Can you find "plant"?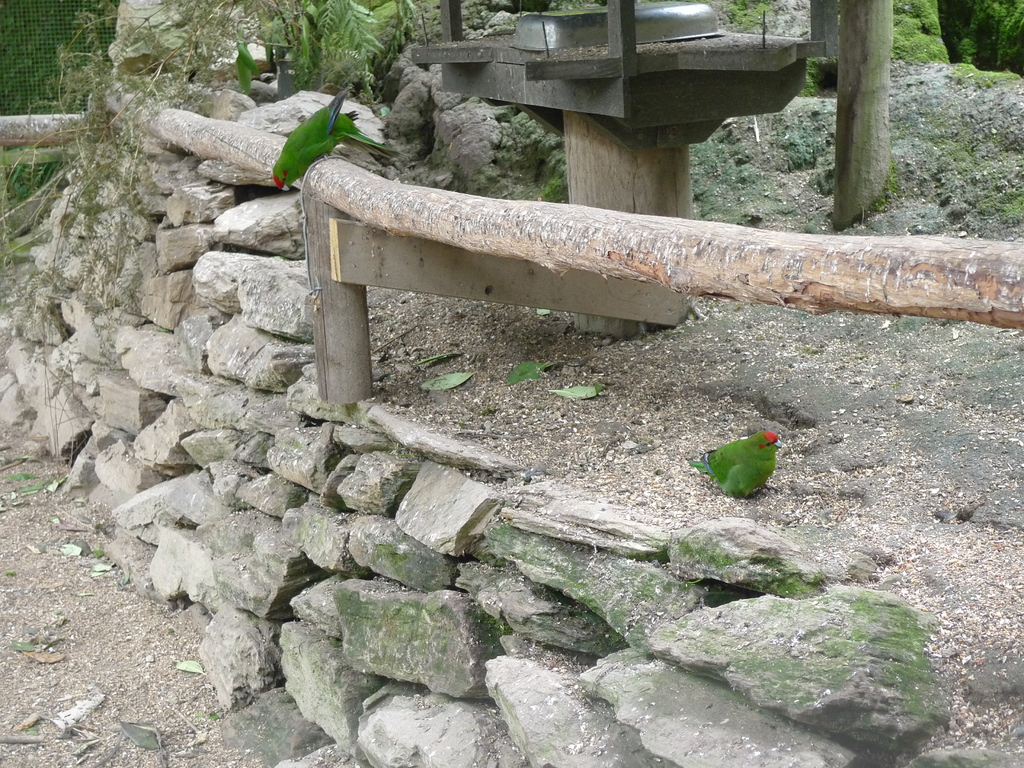
Yes, bounding box: (271, 0, 433, 122).
